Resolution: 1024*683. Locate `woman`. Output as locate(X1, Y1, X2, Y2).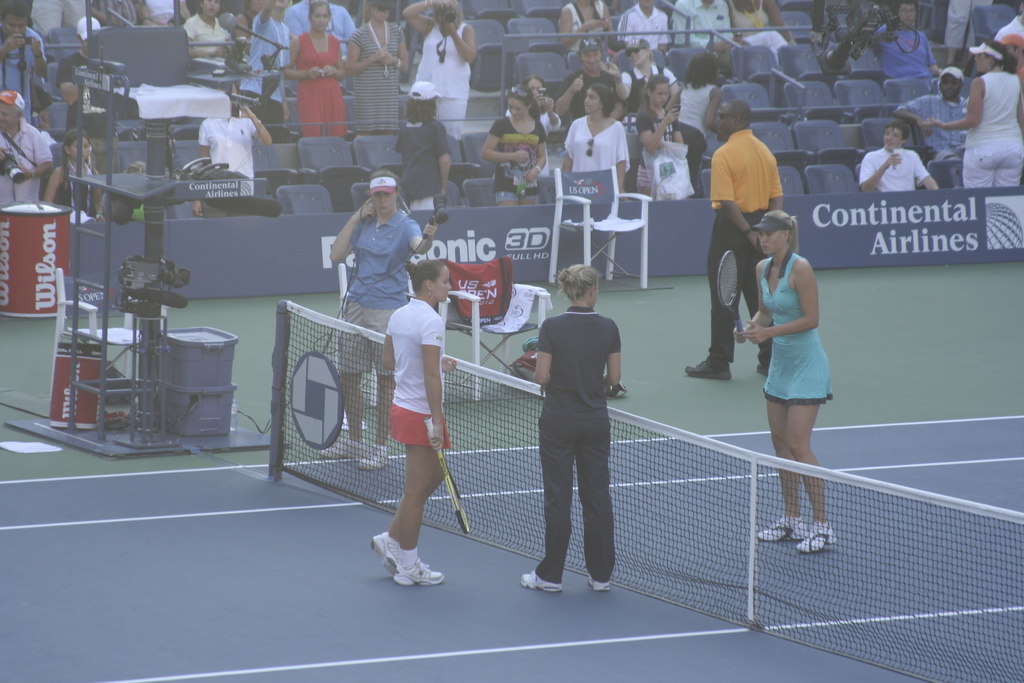
locate(349, 0, 405, 133).
